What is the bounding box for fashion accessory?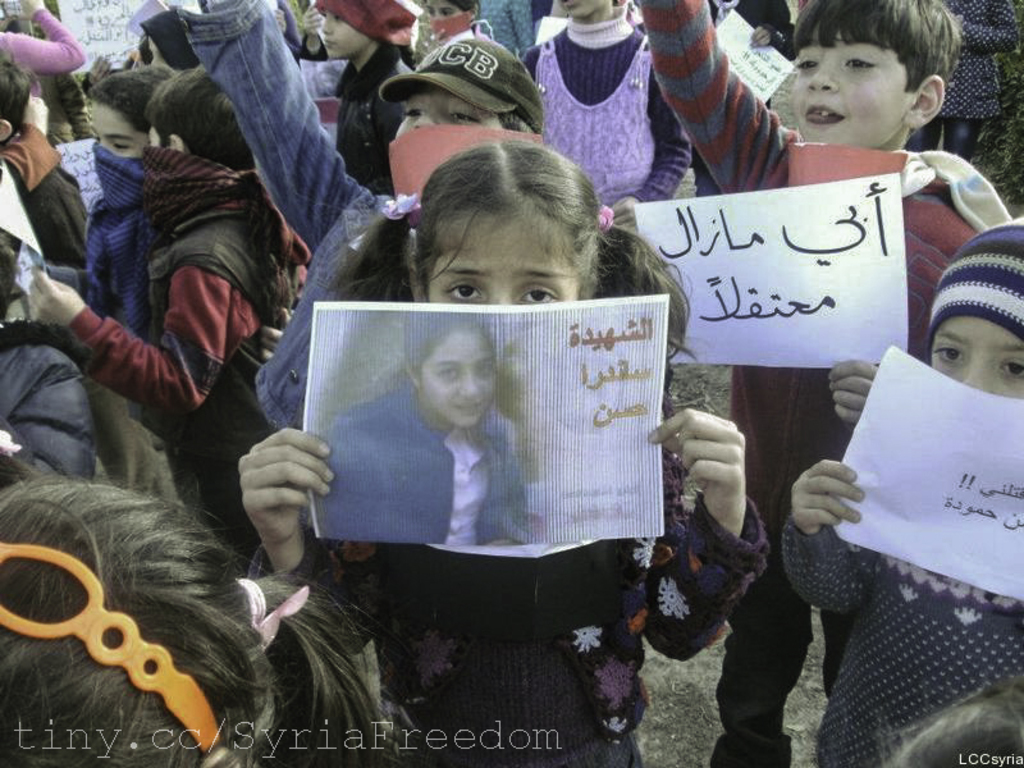
crop(233, 579, 315, 649).
